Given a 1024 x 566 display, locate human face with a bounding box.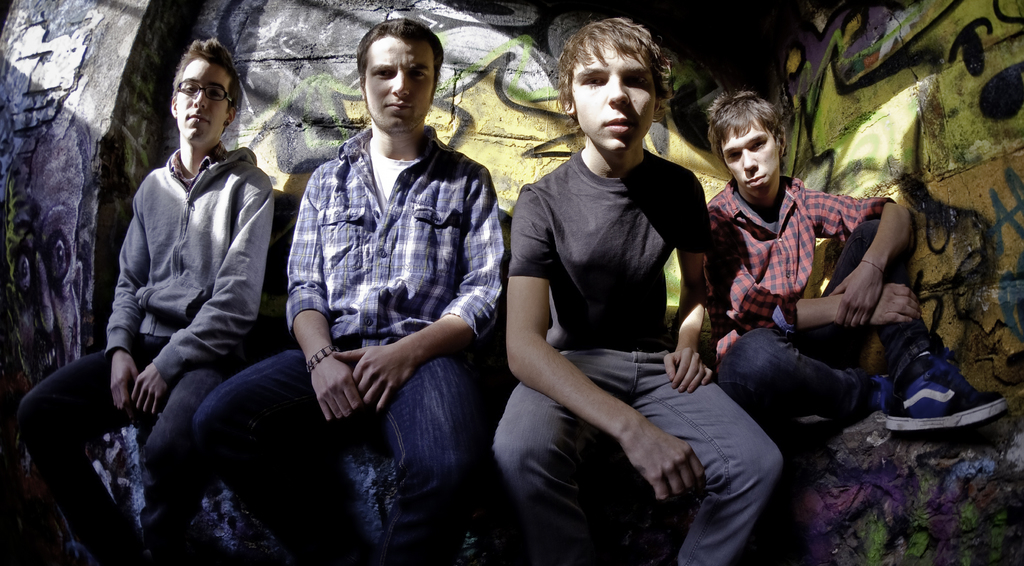
Located: x1=716, y1=111, x2=774, y2=199.
